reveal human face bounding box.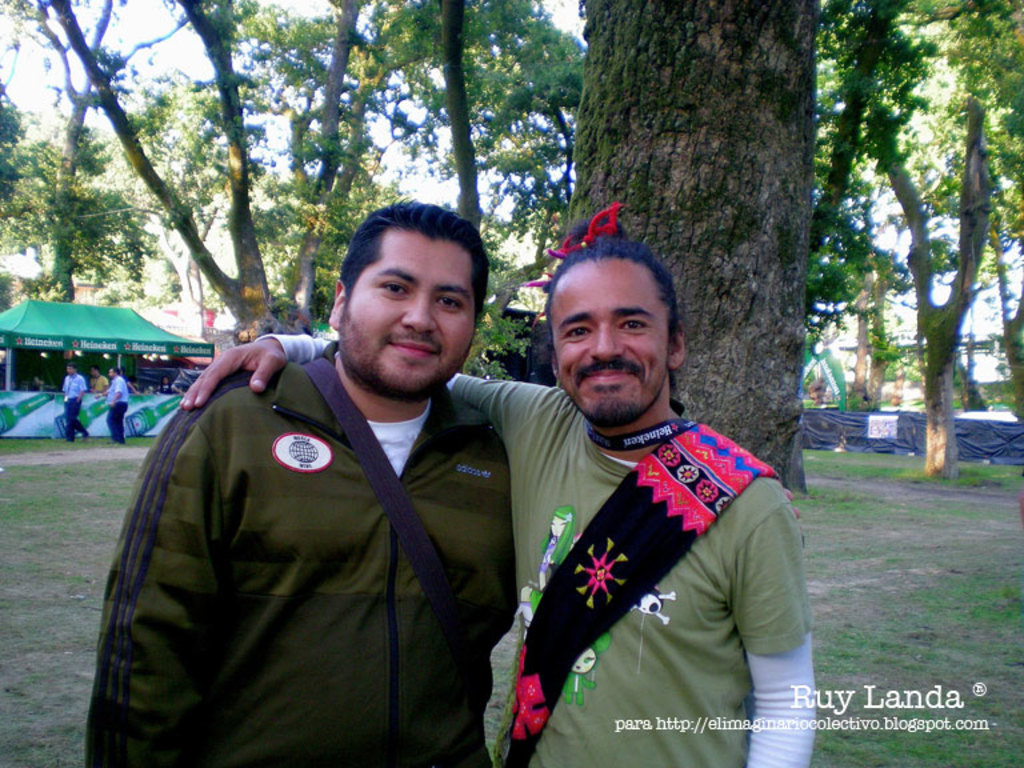
Revealed: bbox=[339, 227, 473, 397].
